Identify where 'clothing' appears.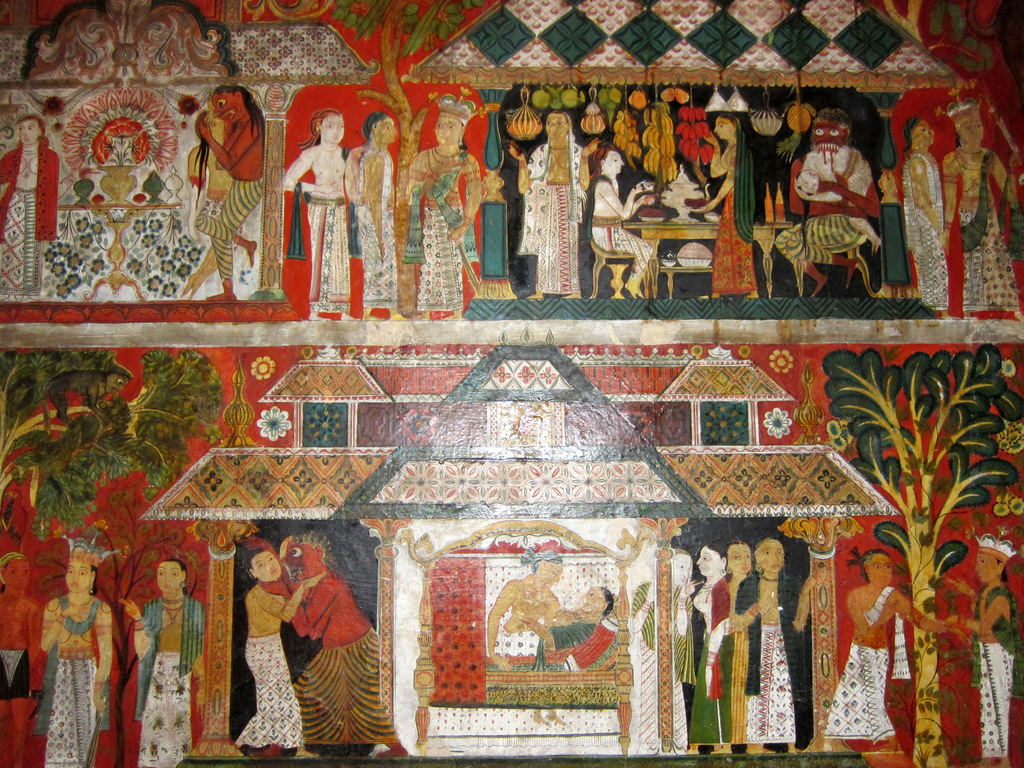
Appears at l=36, t=604, r=95, b=767.
